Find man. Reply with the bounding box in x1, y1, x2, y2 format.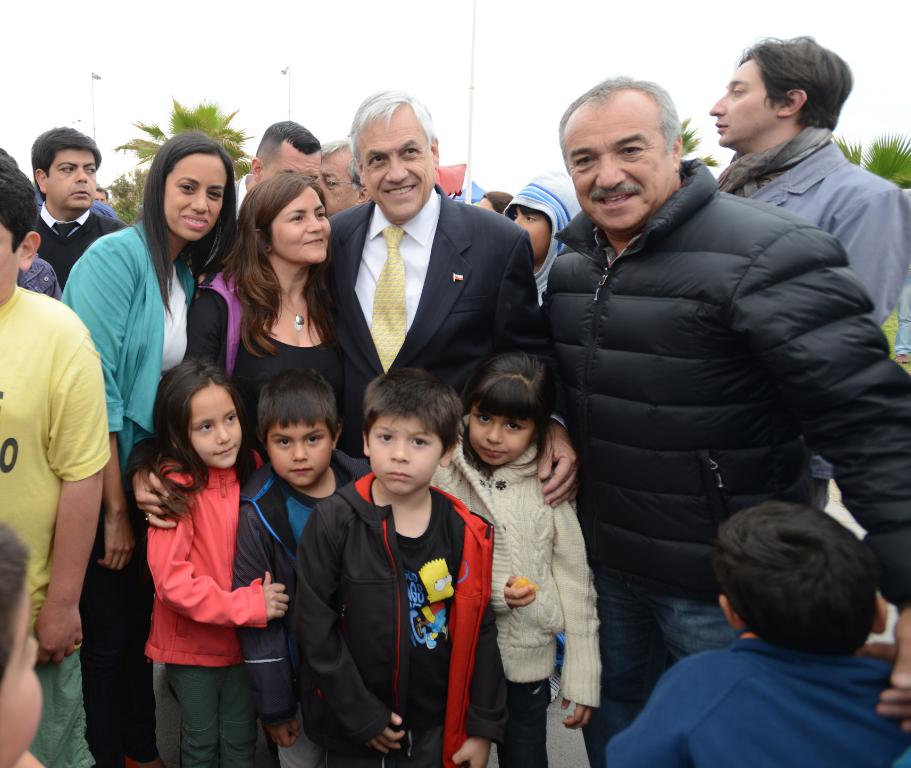
33, 123, 123, 295.
